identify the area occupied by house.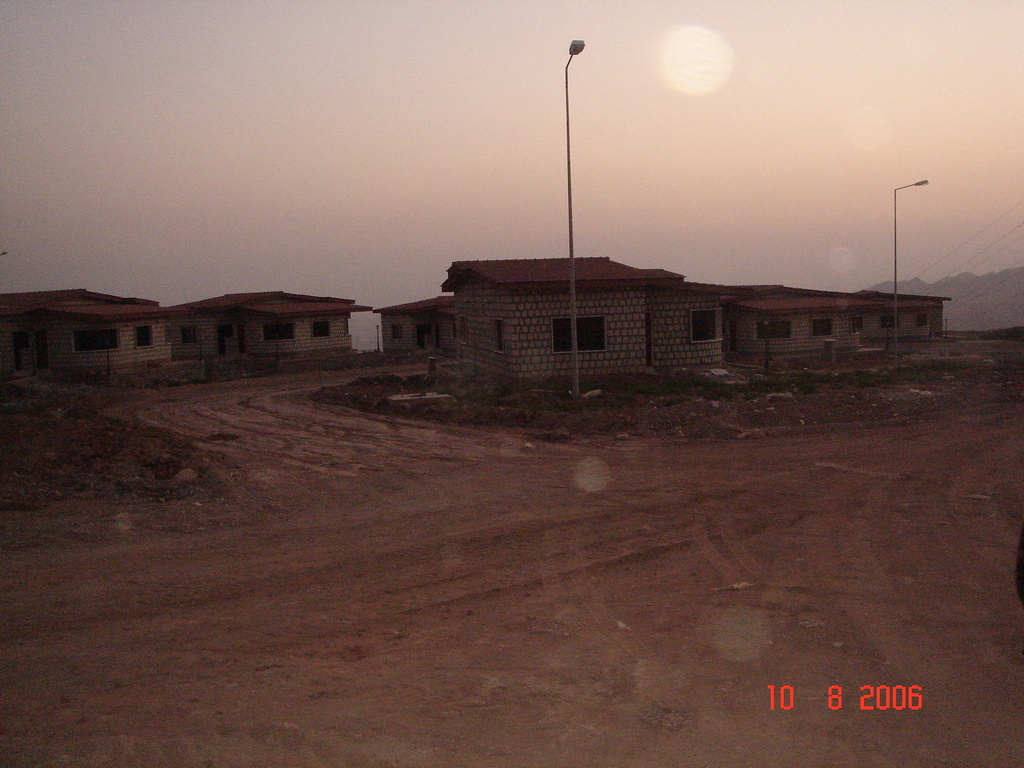
Area: [0,286,170,385].
